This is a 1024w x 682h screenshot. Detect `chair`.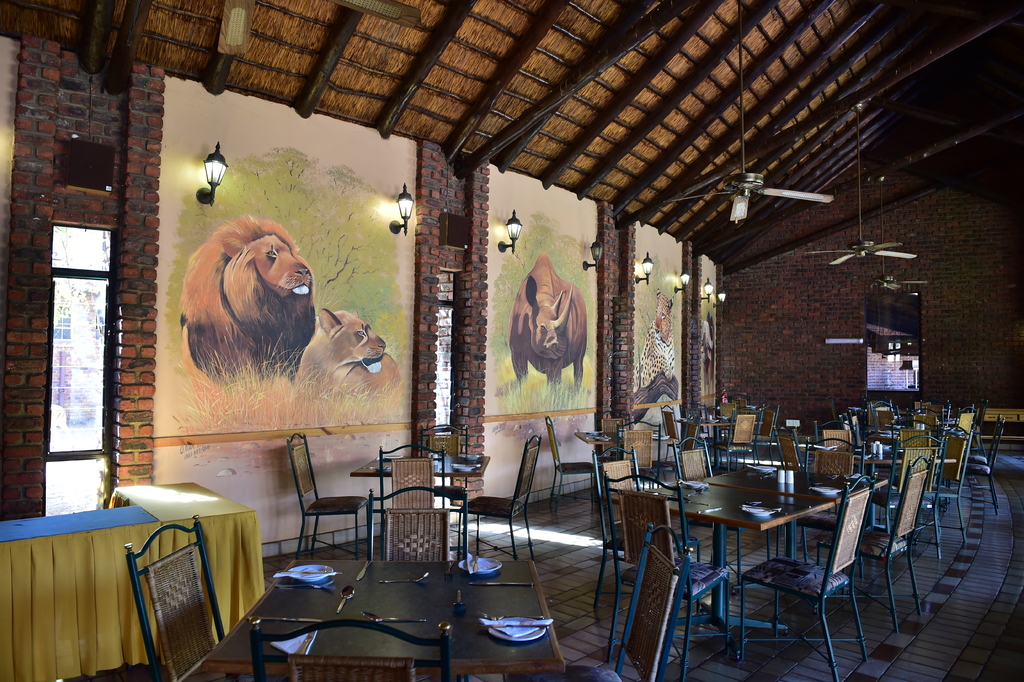
rect(248, 614, 456, 681).
